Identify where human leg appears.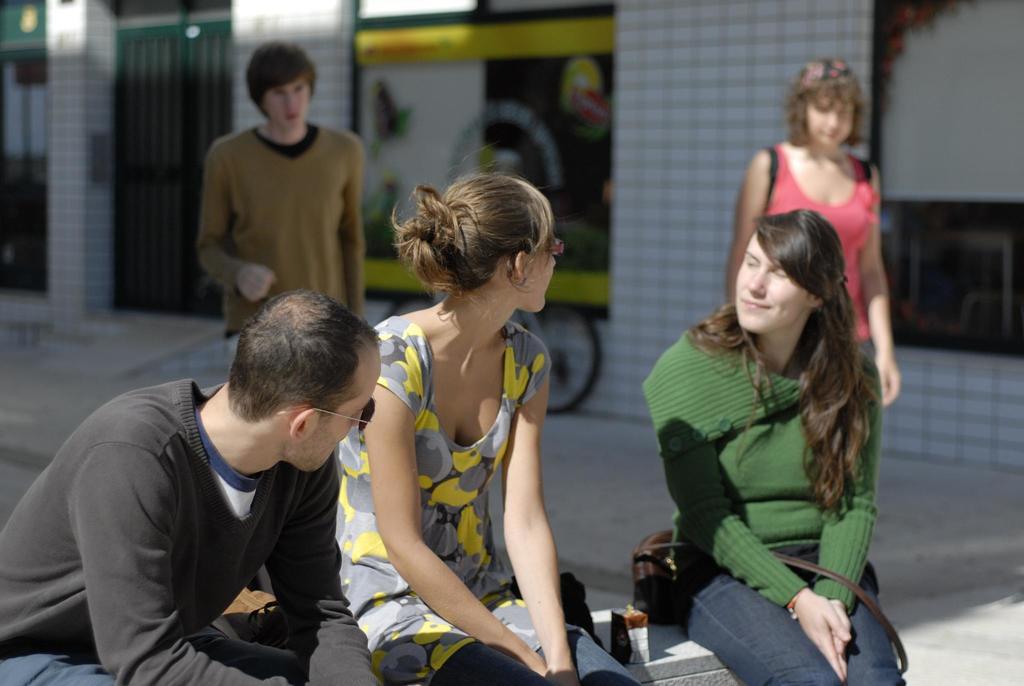
Appears at box=[0, 657, 117, 685].
